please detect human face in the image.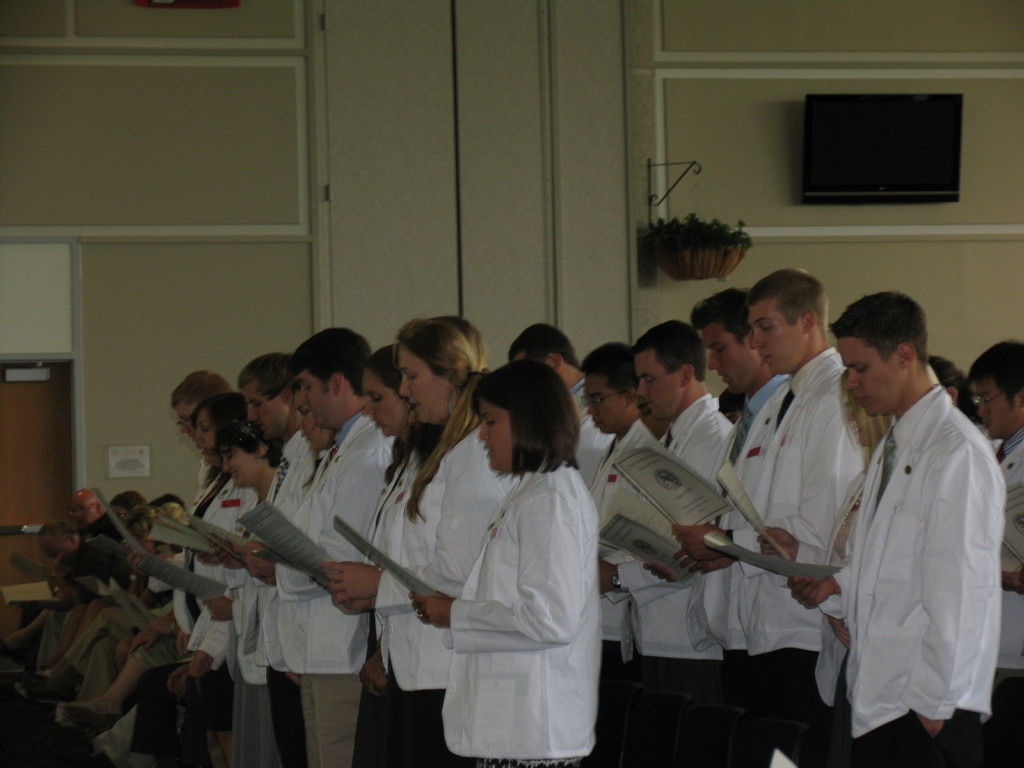
detection(132, 529, 150, 553).
